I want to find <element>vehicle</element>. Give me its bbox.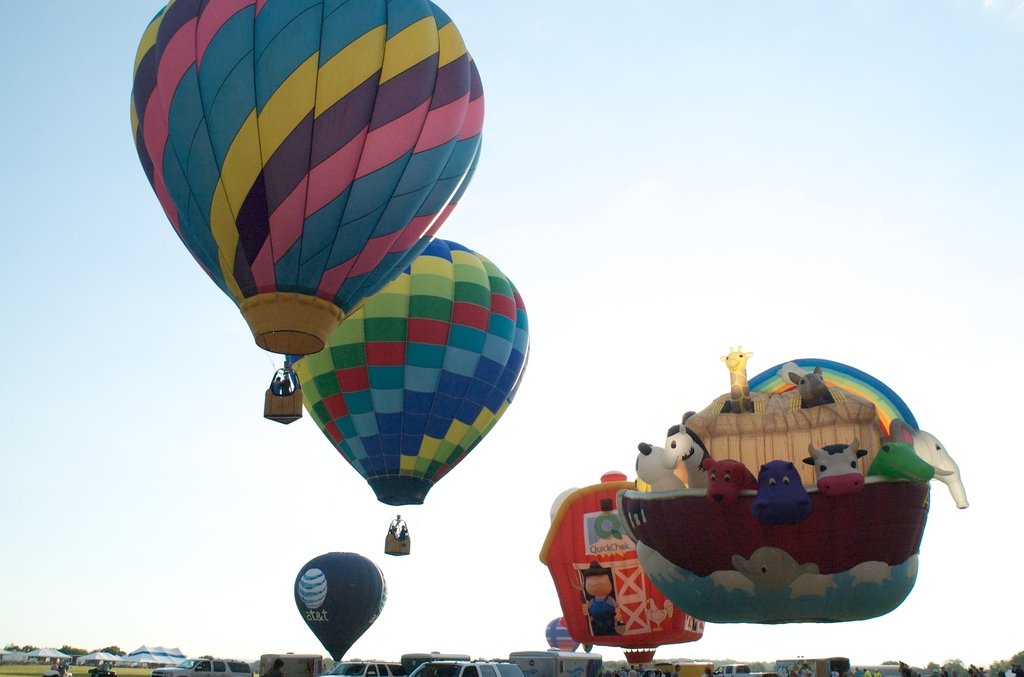
[x1=148, y1=655, x2=263, y2=676].
